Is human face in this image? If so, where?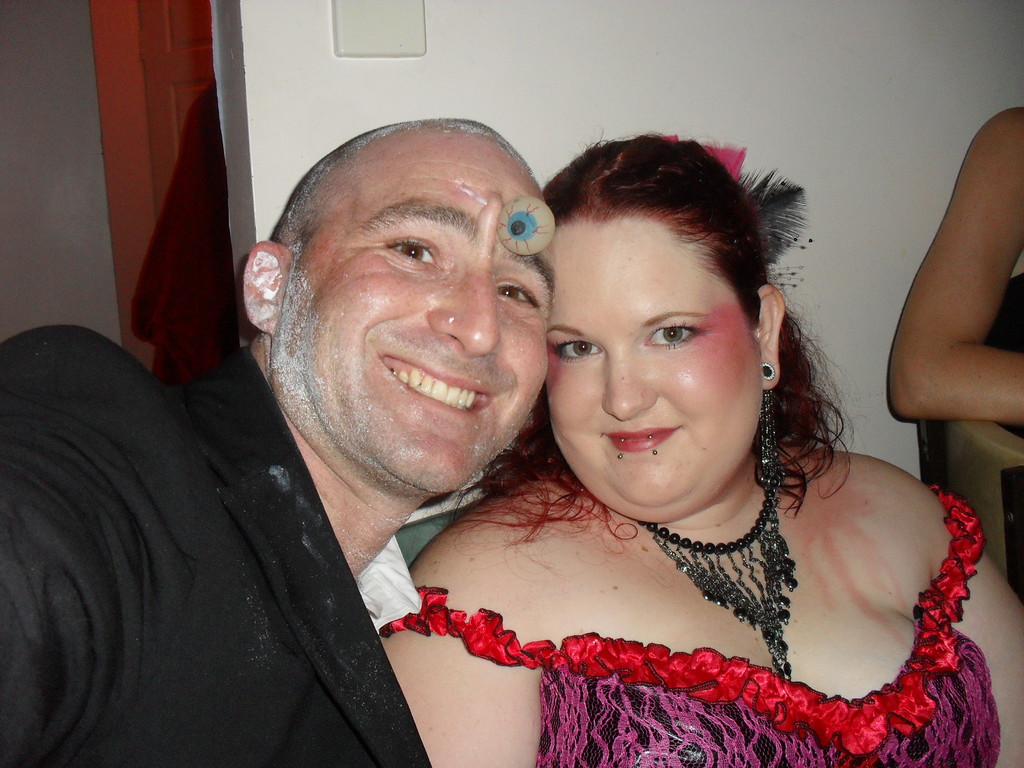
Yes, at (x1=281, y1=140, x2=548, y2=491).
